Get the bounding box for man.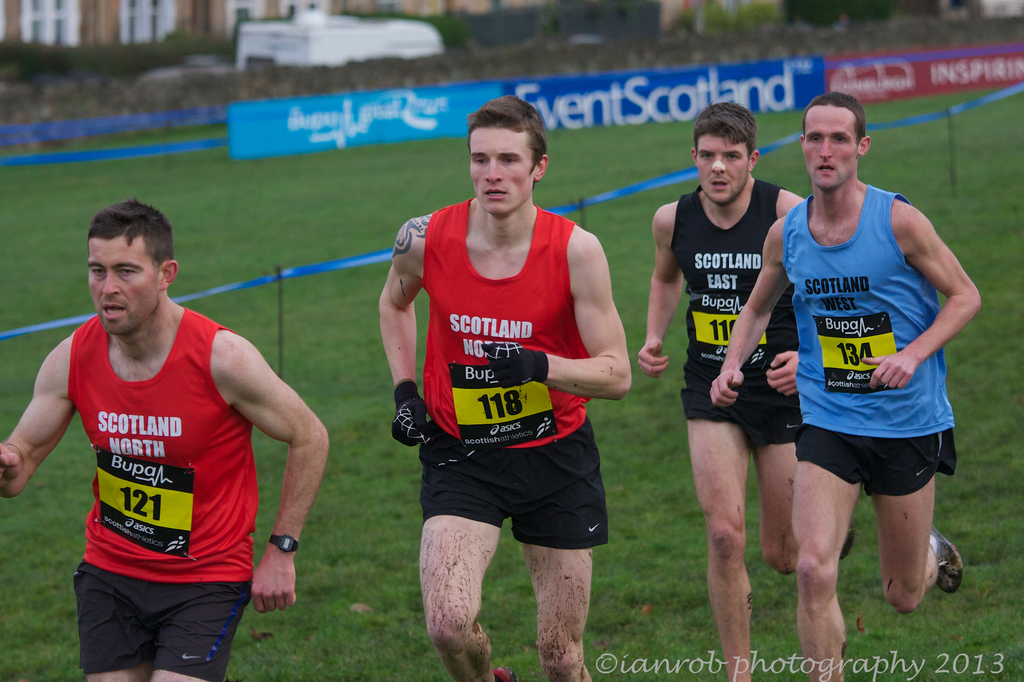
[x1=709, y1=90, x2=983, y2=681].
